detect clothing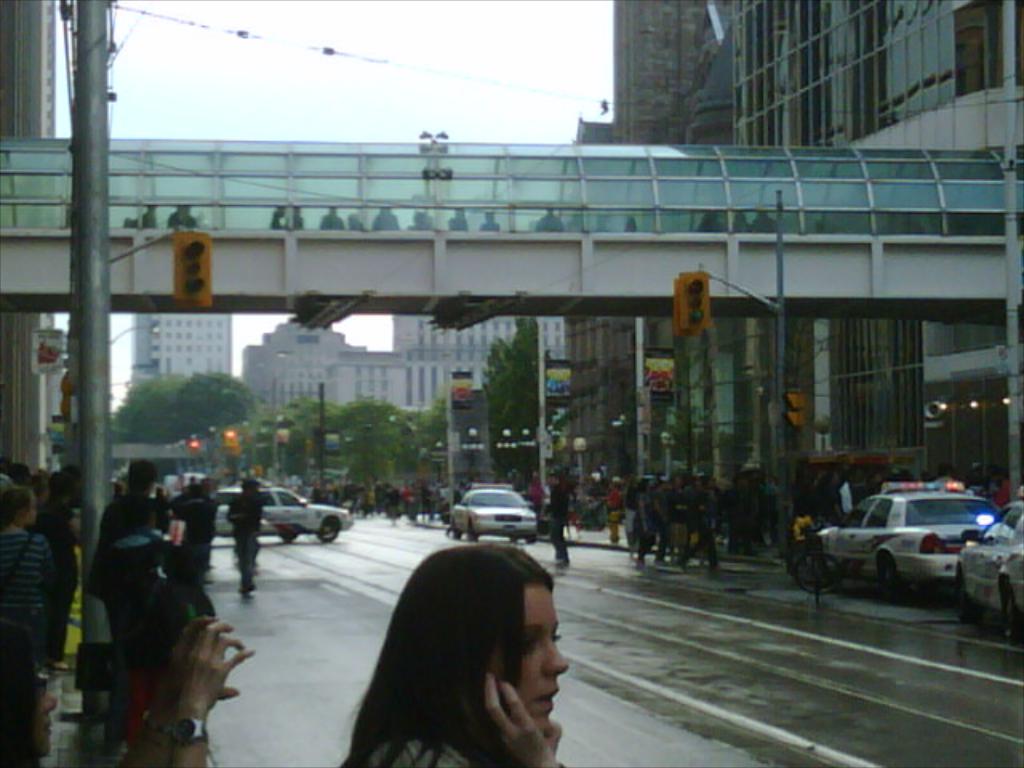
98, 485, 165, 552
